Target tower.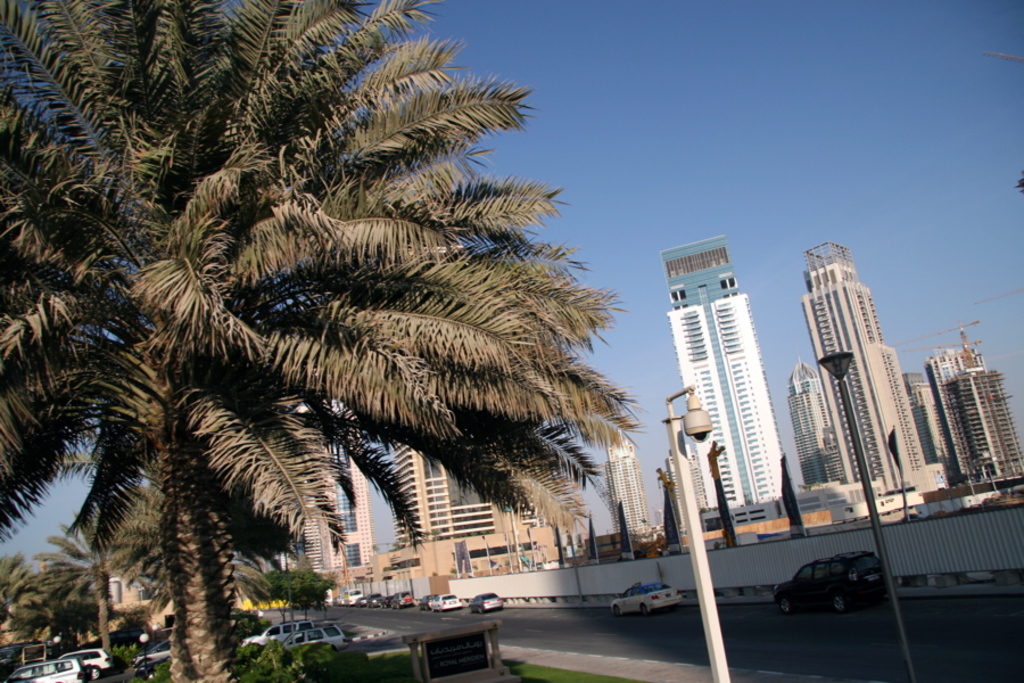
Target region: box(781, 362, 860, 500).
